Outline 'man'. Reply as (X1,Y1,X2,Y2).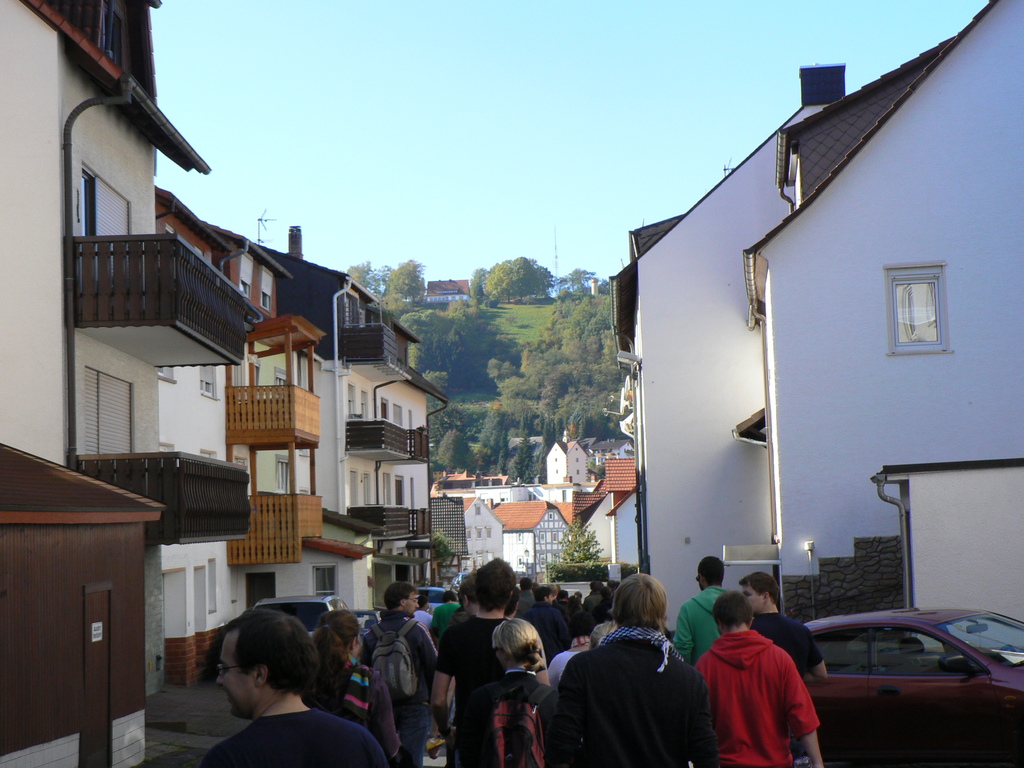
(692,591,821,767).
